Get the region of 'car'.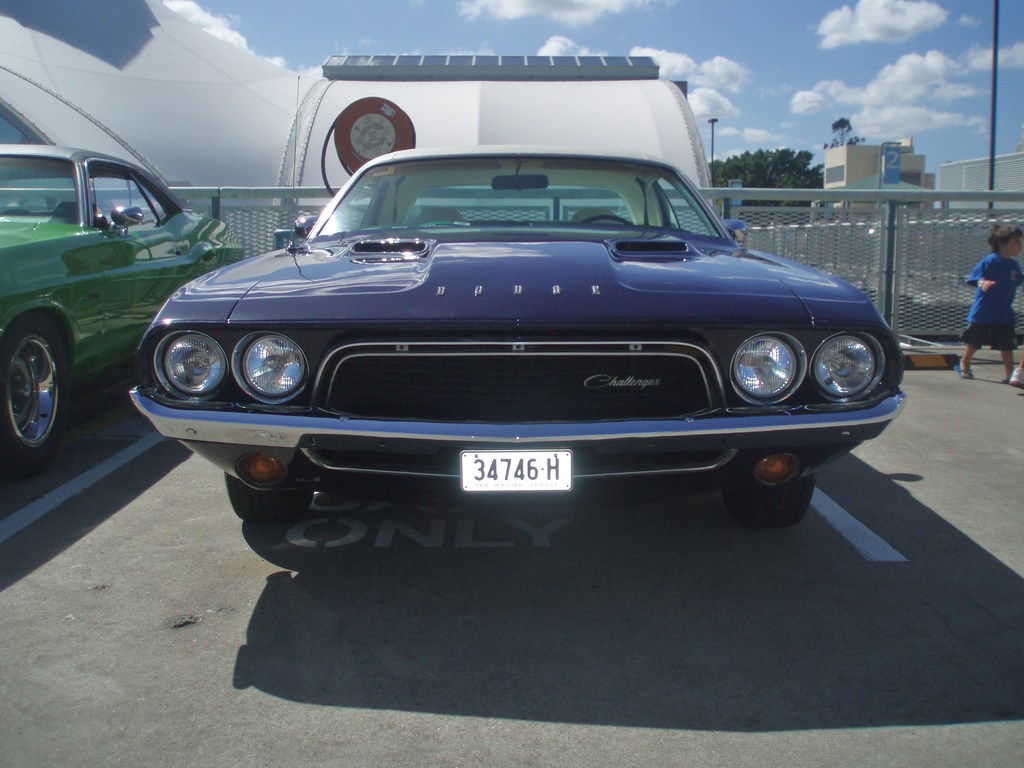
<bbox>0, 142, 246, 478</bbox>.
